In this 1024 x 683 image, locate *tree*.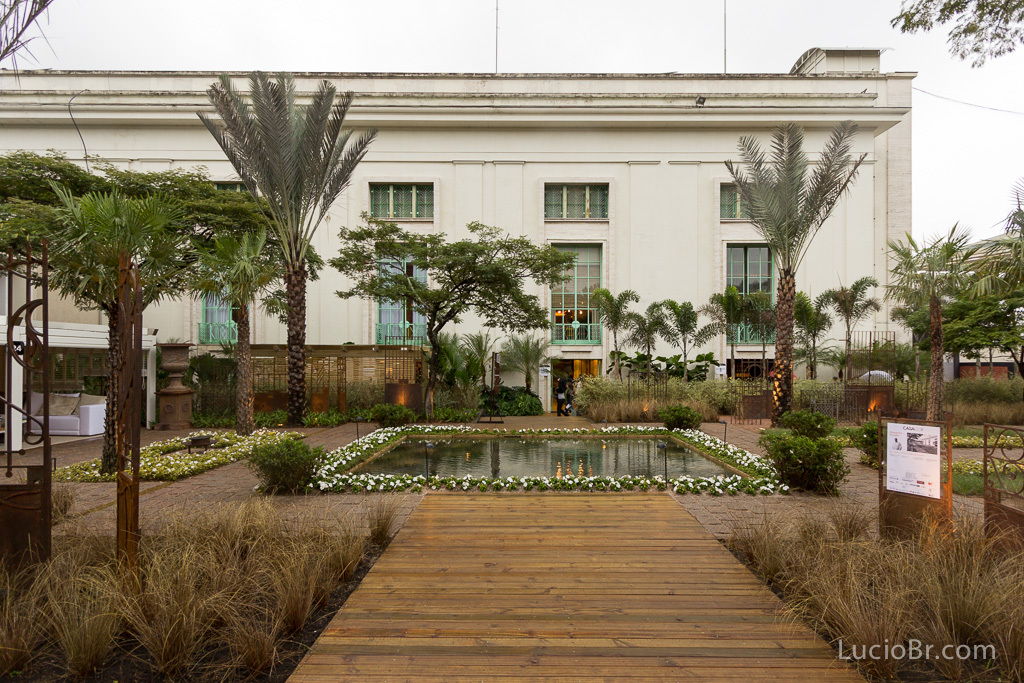
Bounding box: <bbox>988, 179, 1023, 381</bbox>.
